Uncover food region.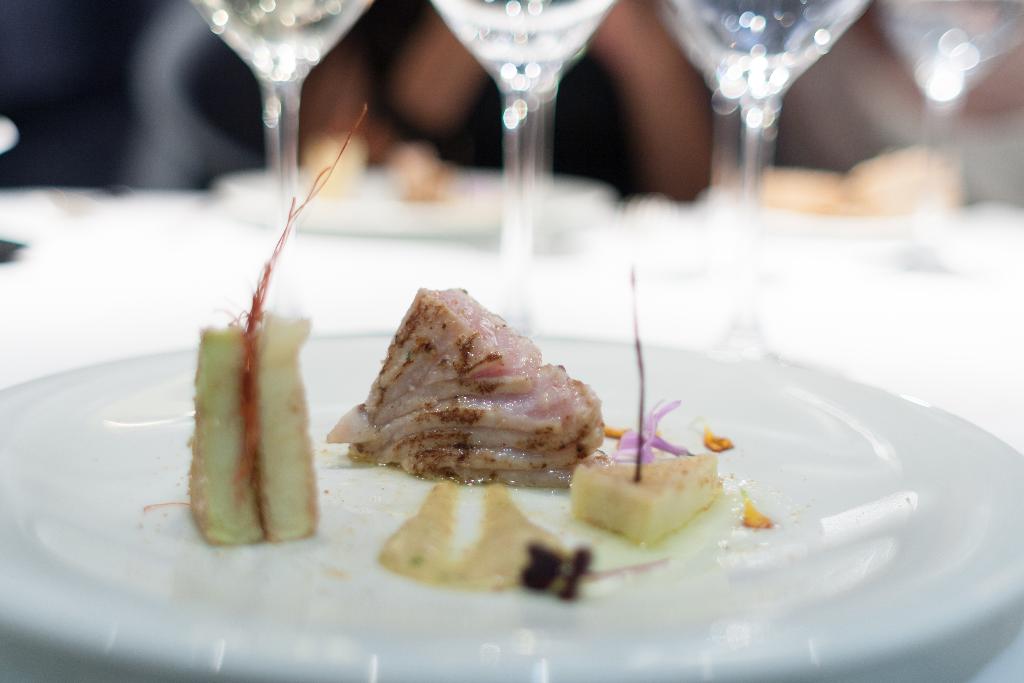
Uncovered: <box>136,101,368,545</box>.
